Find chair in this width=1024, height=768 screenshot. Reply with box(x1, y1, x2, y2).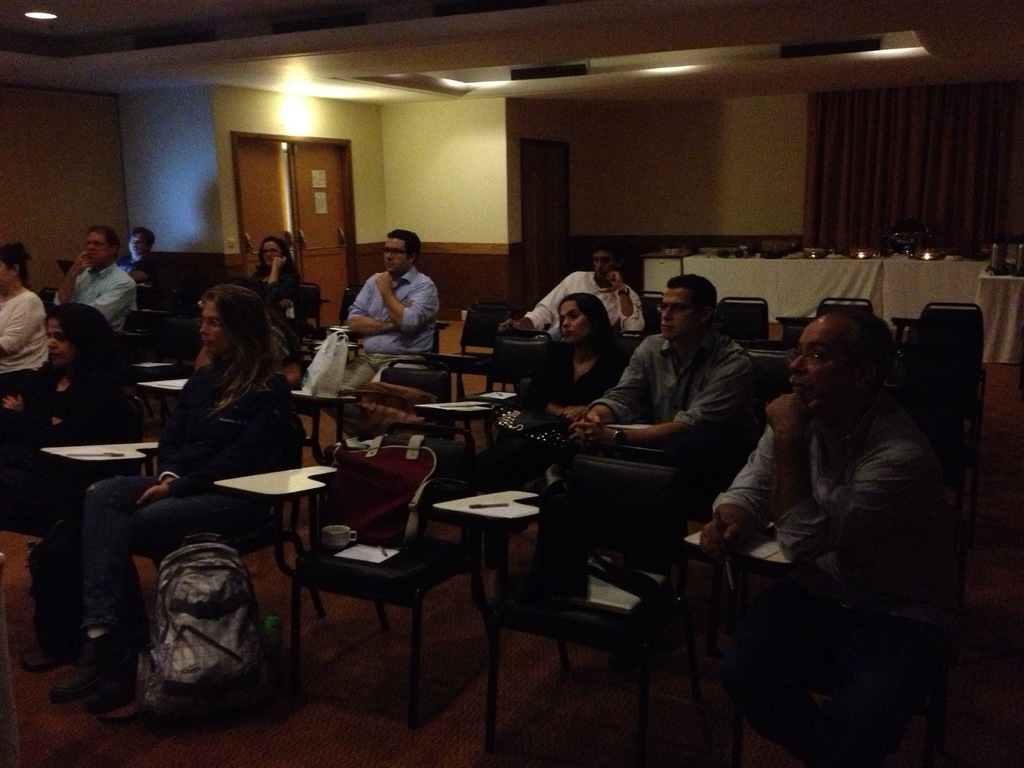
box(42, 282, 58, 321).
